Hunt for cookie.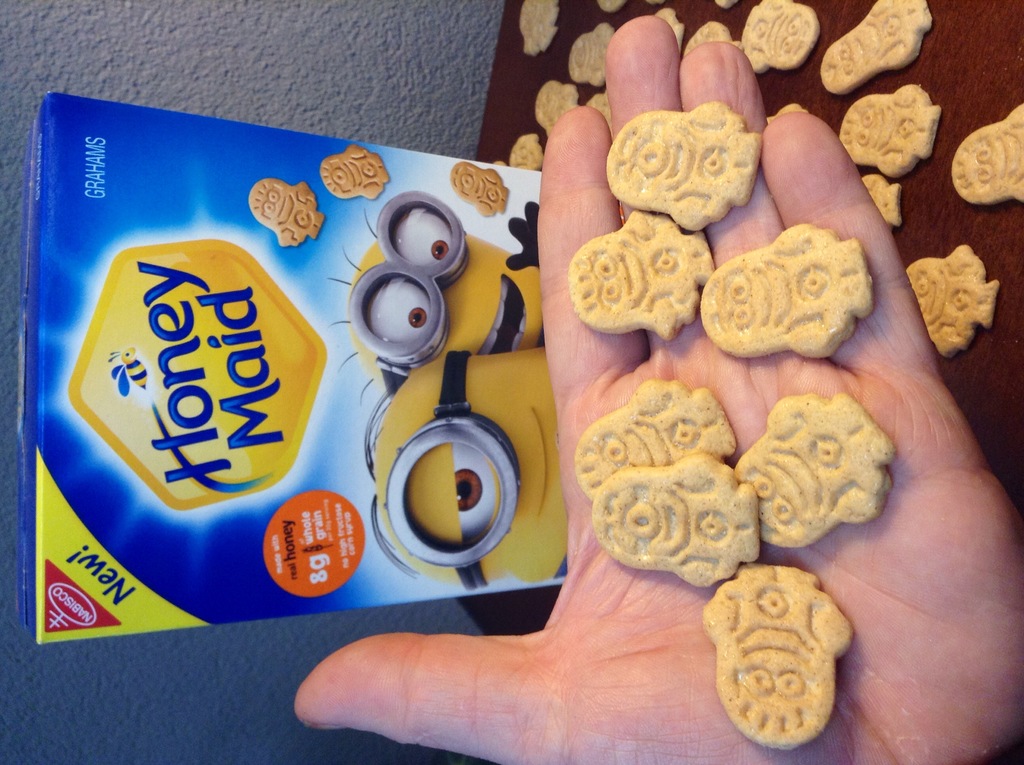
Hunted down at BBox(588, 452, 763, 592).
